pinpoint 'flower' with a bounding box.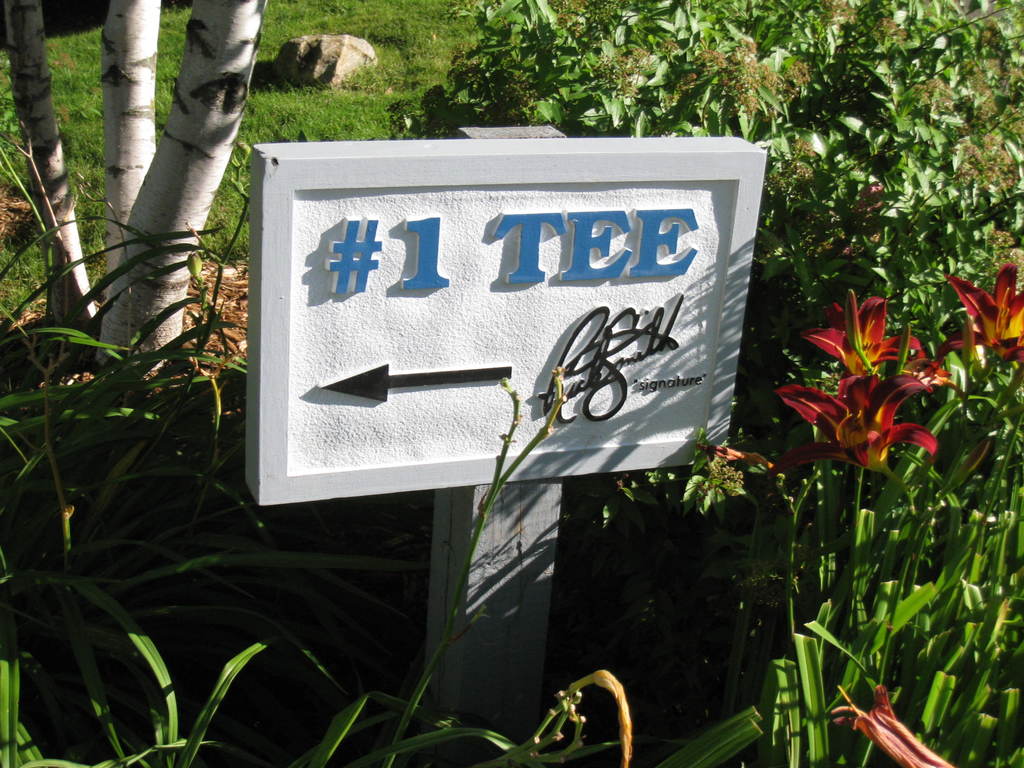
<box>799,289,925,380</box>.
